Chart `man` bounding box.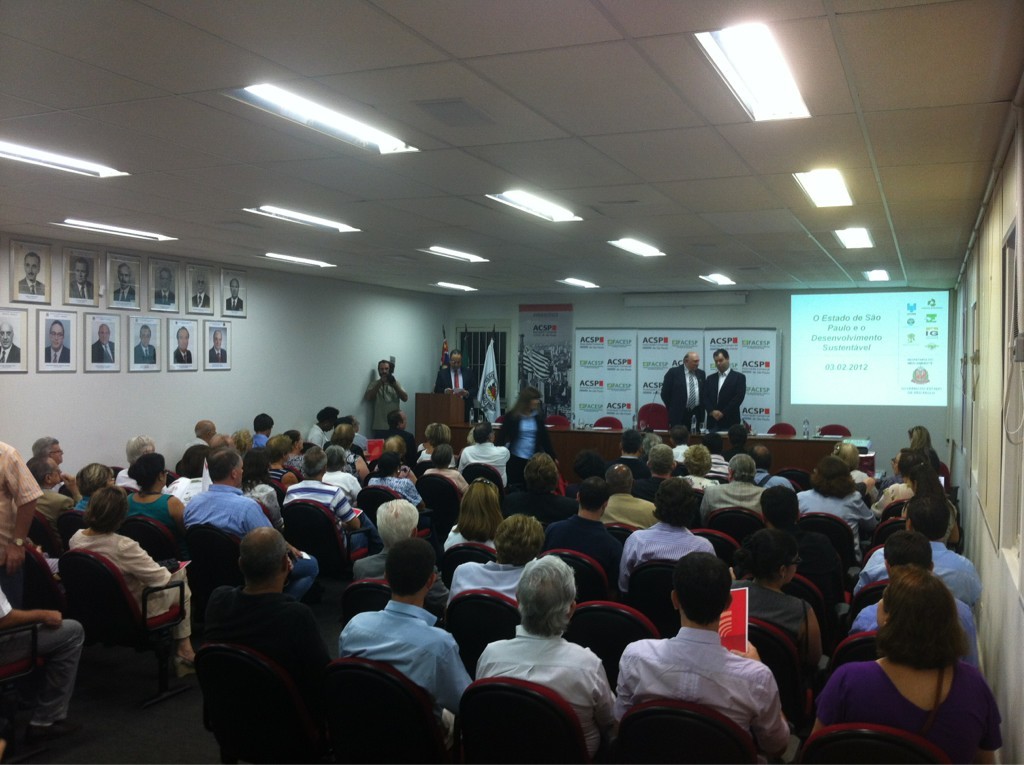
Charted: {"left": 338, "top": 544, "right": 466, "bottom": 755}.
